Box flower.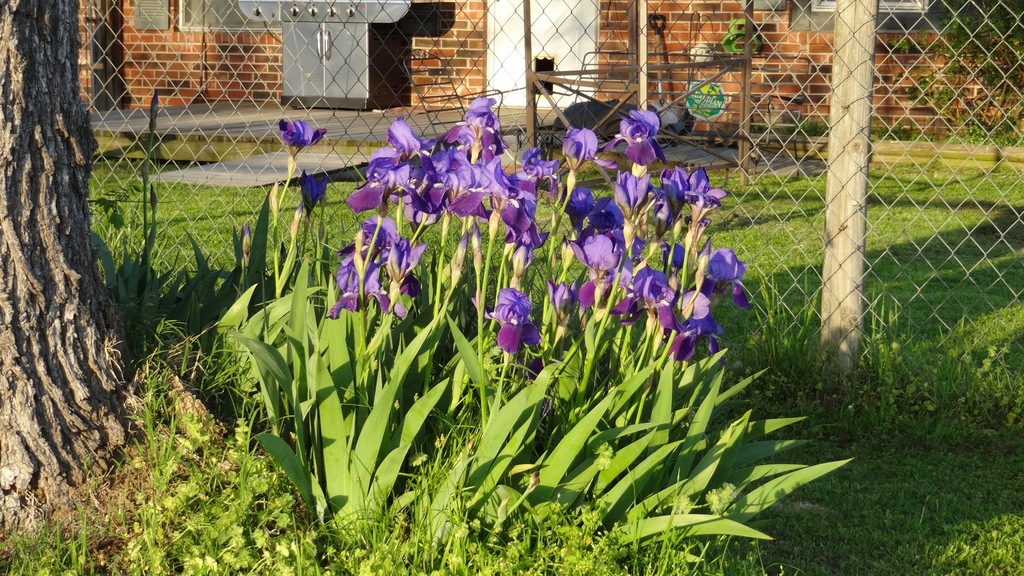
(485, 278, 539, 349).
